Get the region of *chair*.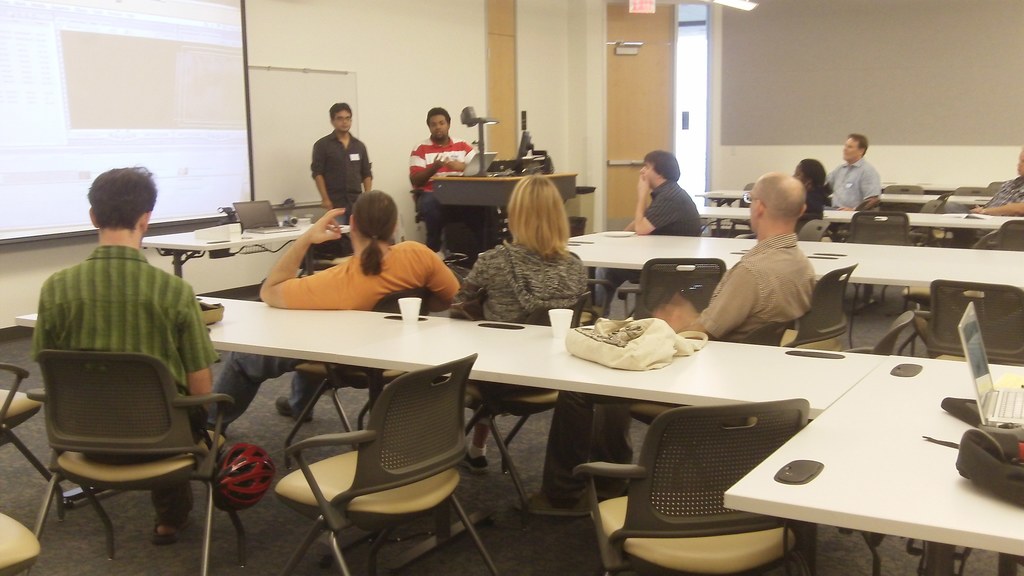
[left=0, top=364, right=64, bottom=521].
